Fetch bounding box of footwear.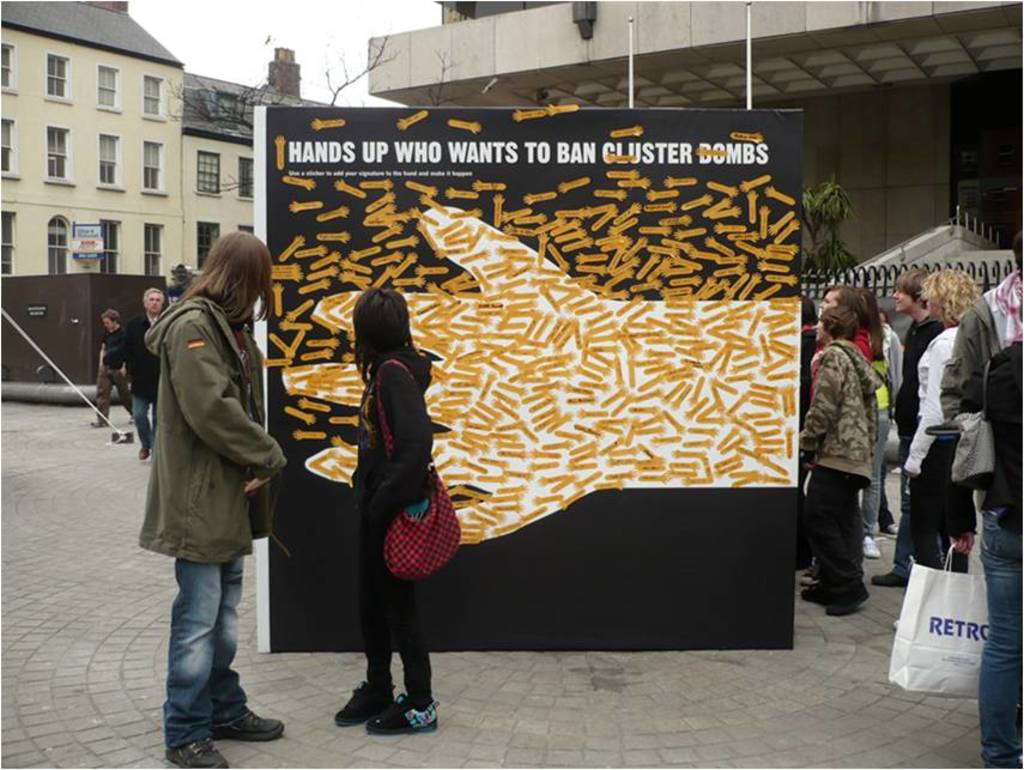
Bbox: region(856, 532, 885, 560).
